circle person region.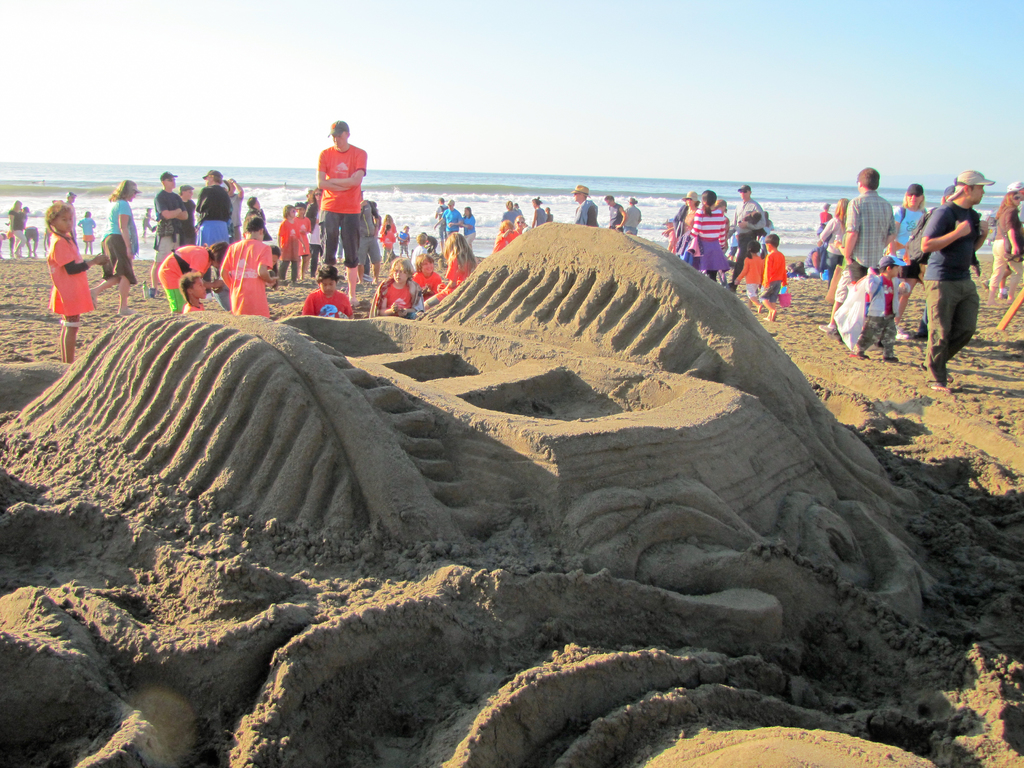
Region: pyautogui.locateOnScreen(77, 211, 100, 256).
